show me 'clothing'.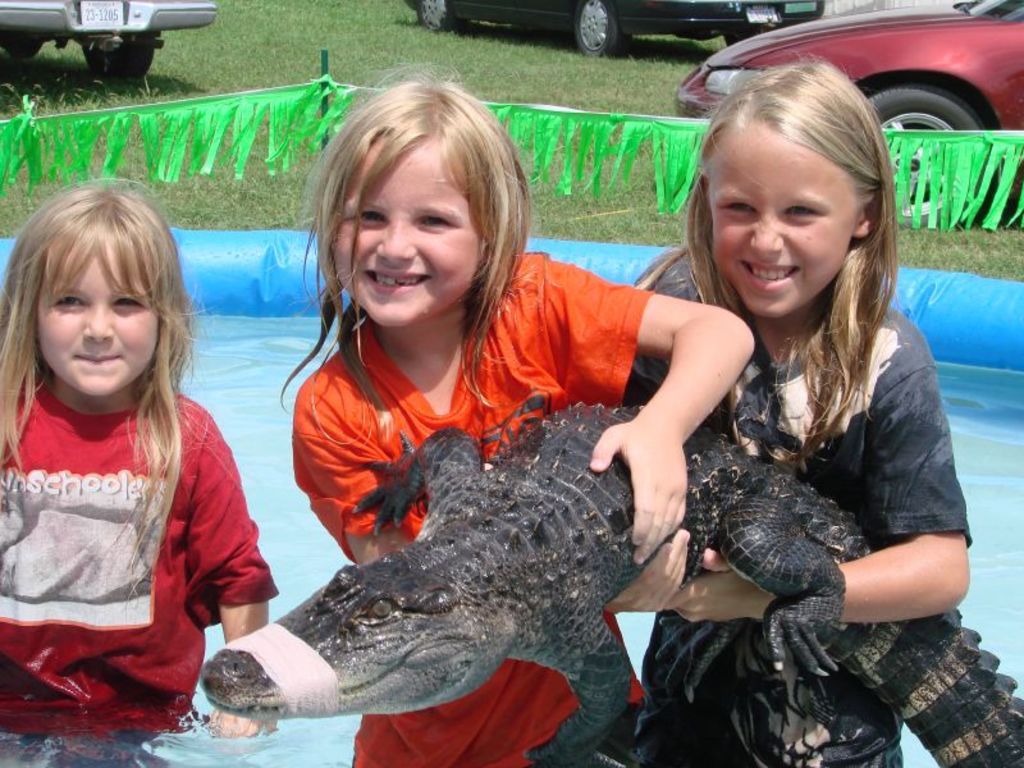
'clothing' is here: select_region(626, 256, 969, 767).
